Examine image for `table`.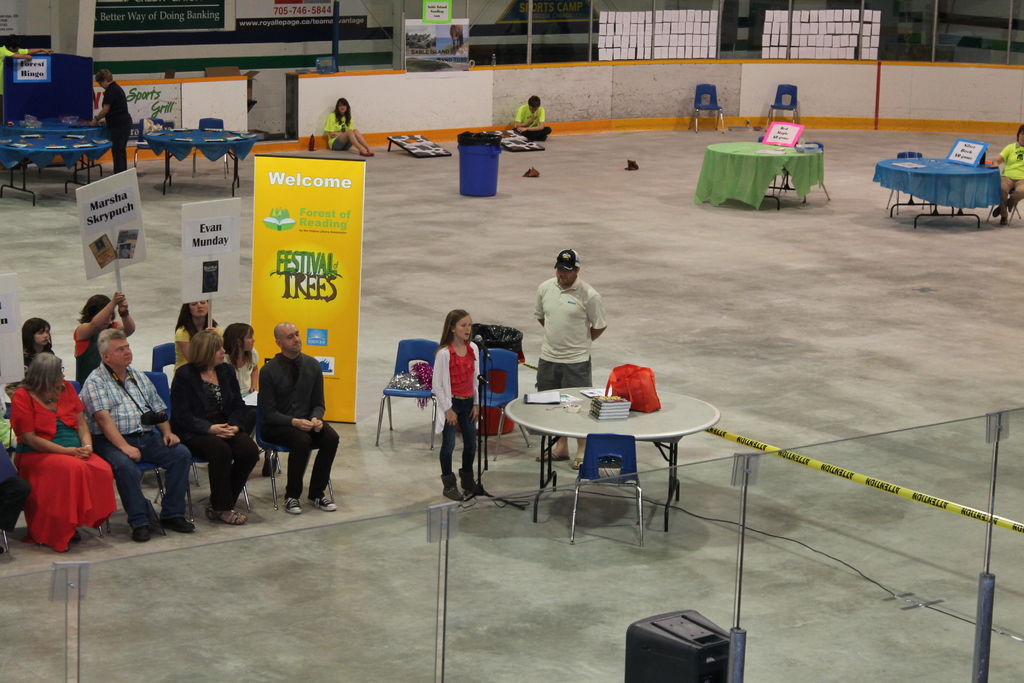
Examination result: crop(506, 382, 716, 539).
